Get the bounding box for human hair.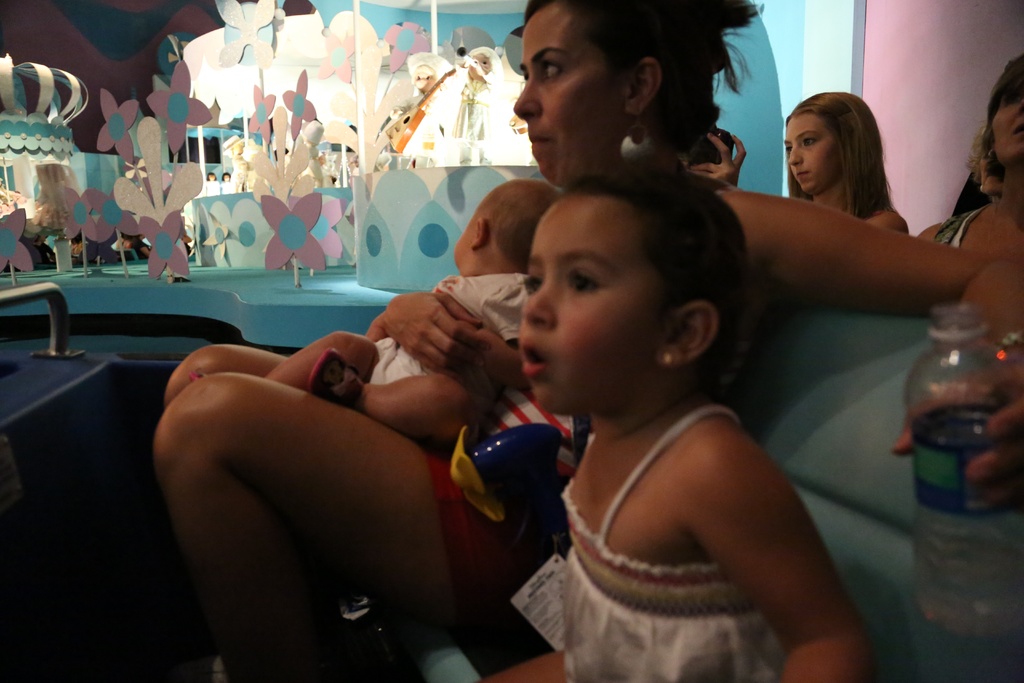
405 49 454 81.
